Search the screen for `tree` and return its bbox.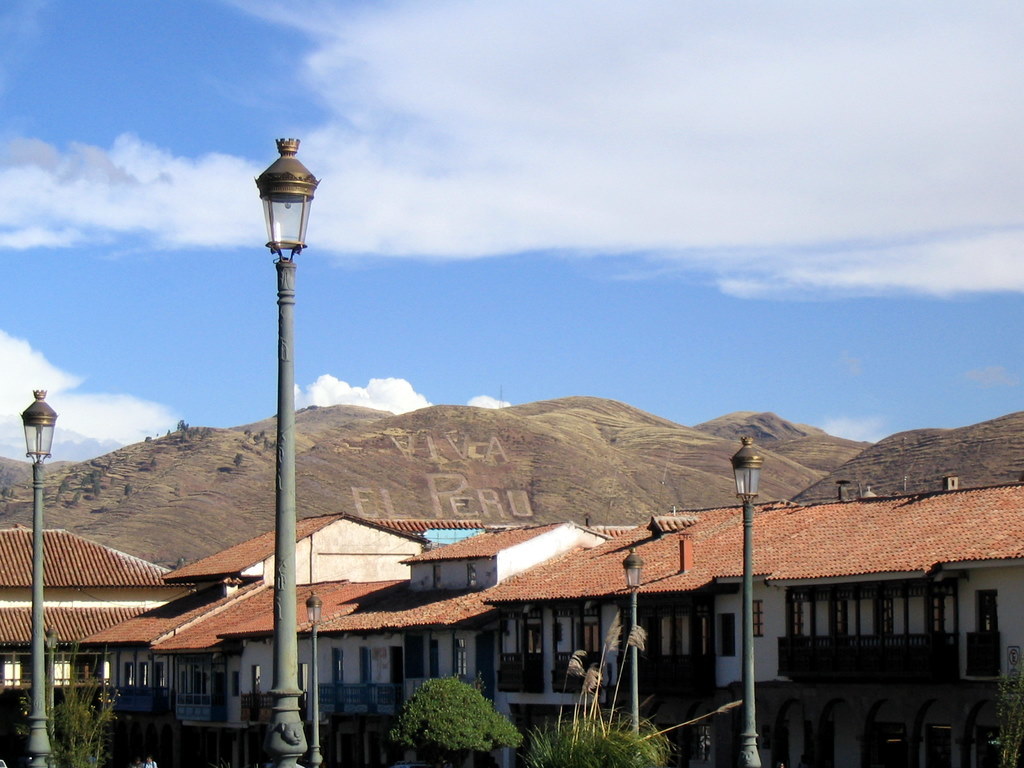
Found: (230, 453, 249, 472).
